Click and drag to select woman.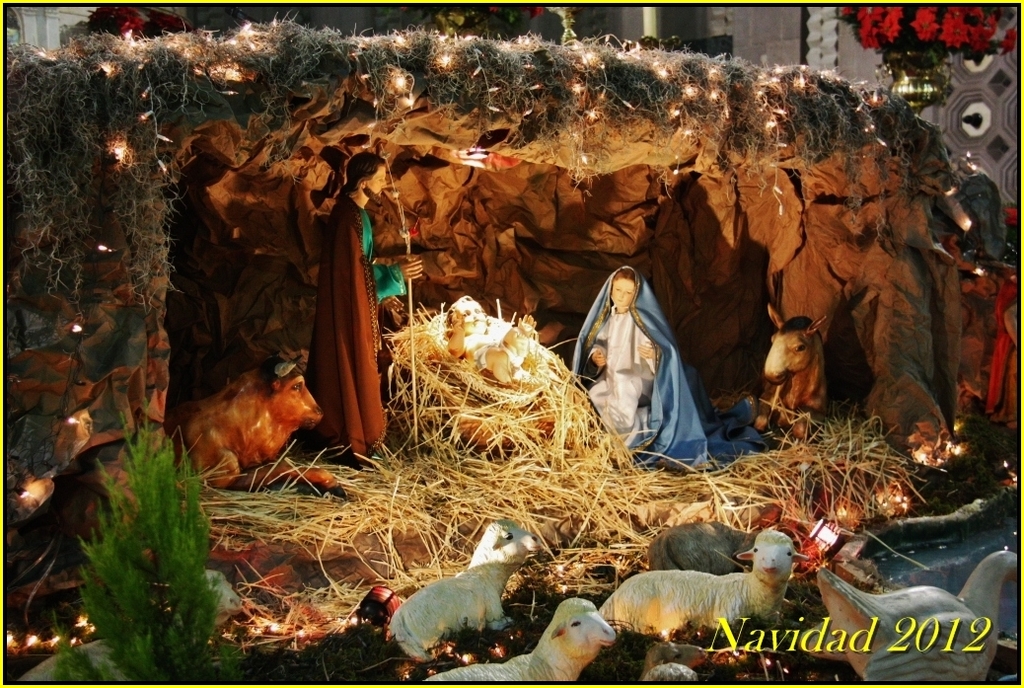
Selection: region(589, 268, 680, 446).
